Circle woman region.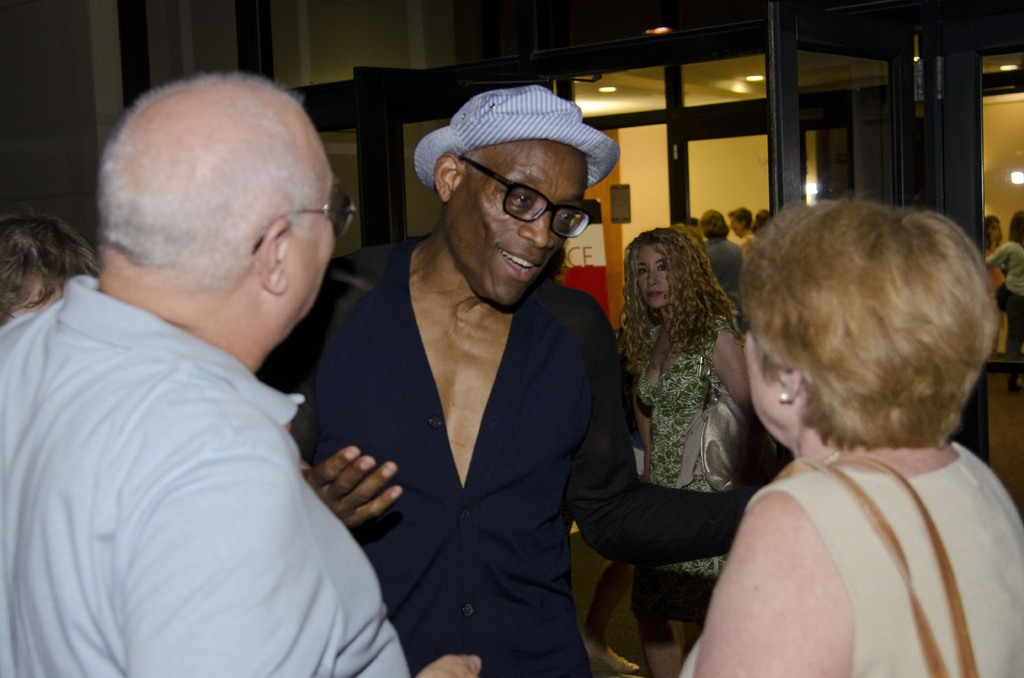
Region: left=668, top=197, right=1023, bottom=677.
